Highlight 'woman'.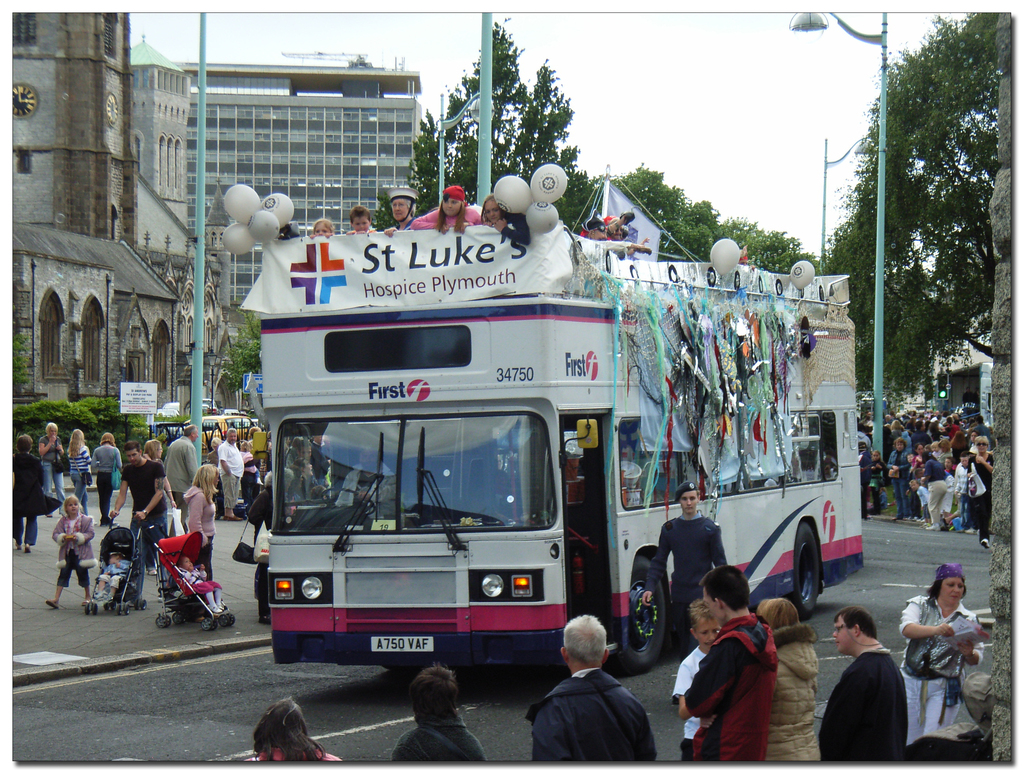
Highlighted region: bbox=(920, 452, 947, 536).
